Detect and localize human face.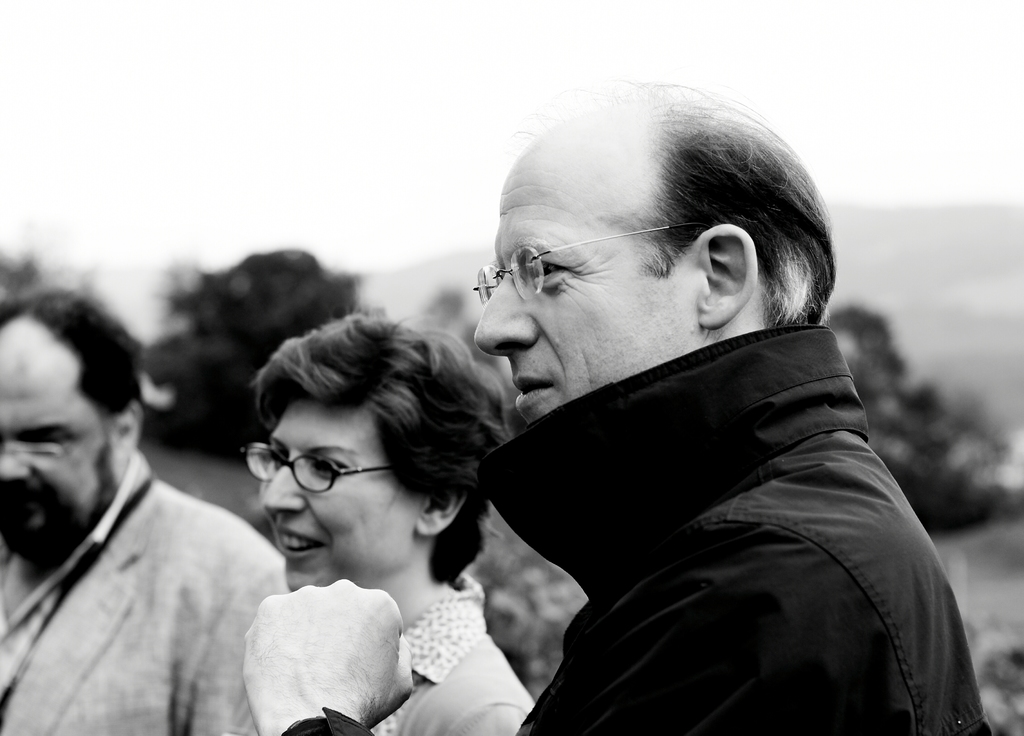
Localized at left=0, top=330, right=112, bottom=553.
